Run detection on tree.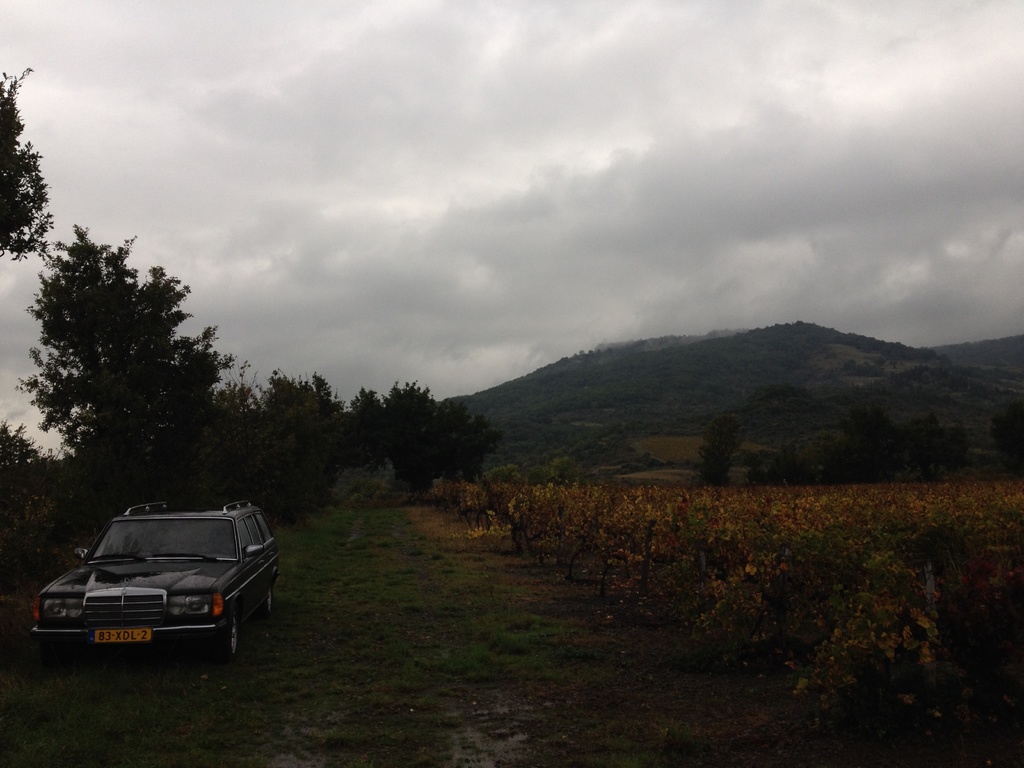
Result: (382,379,507,488).
